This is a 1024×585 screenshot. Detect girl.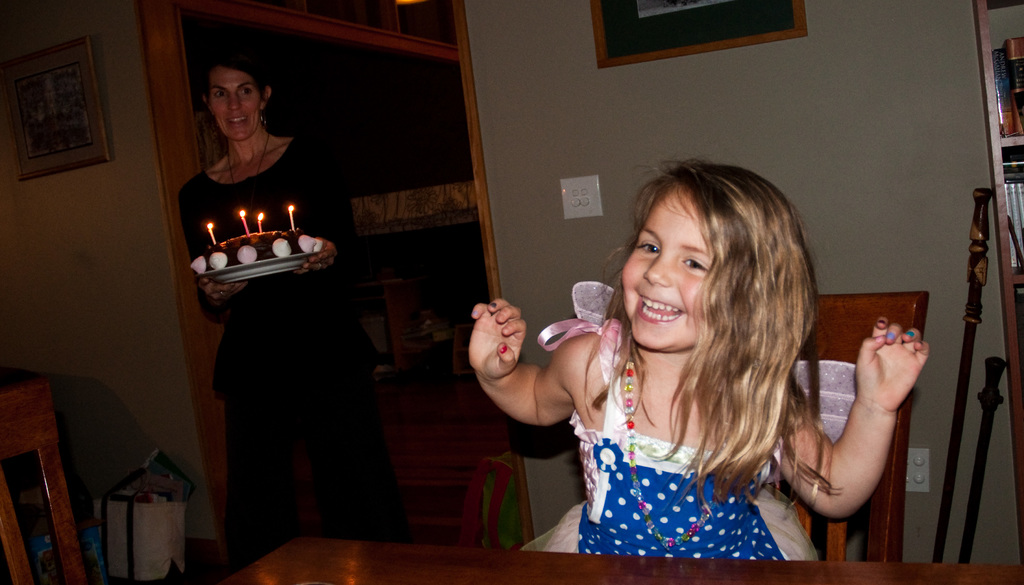
locate(468, 156, 924, 564).
